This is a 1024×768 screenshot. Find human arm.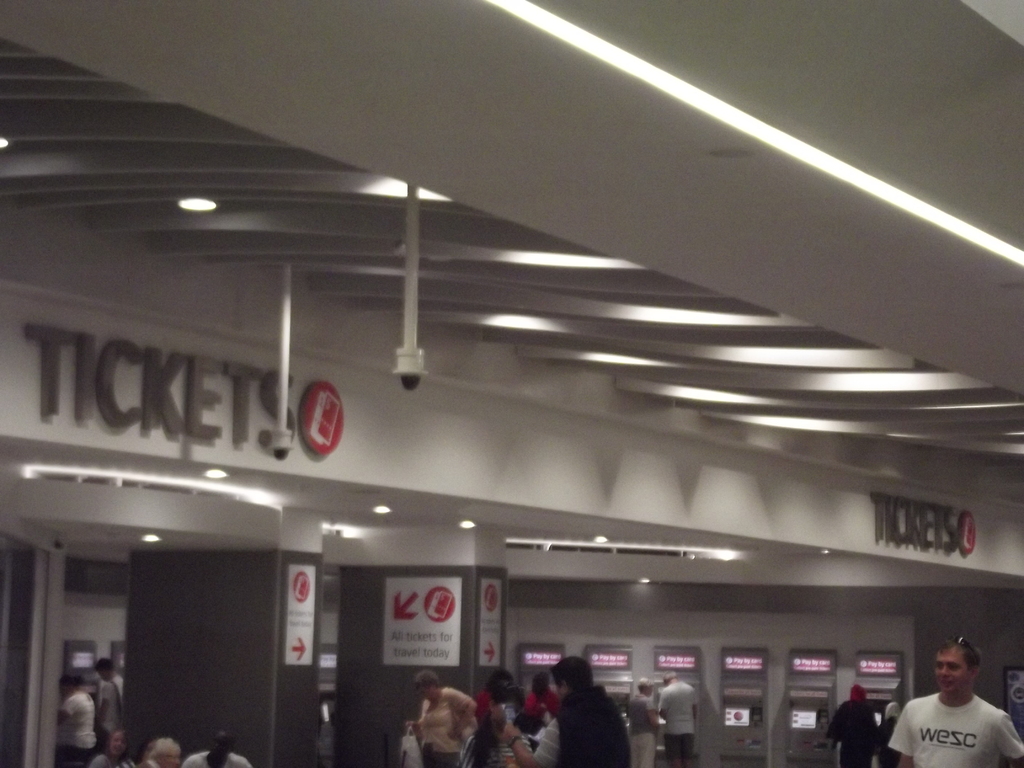
Bounding box: 449 684 479 743.
